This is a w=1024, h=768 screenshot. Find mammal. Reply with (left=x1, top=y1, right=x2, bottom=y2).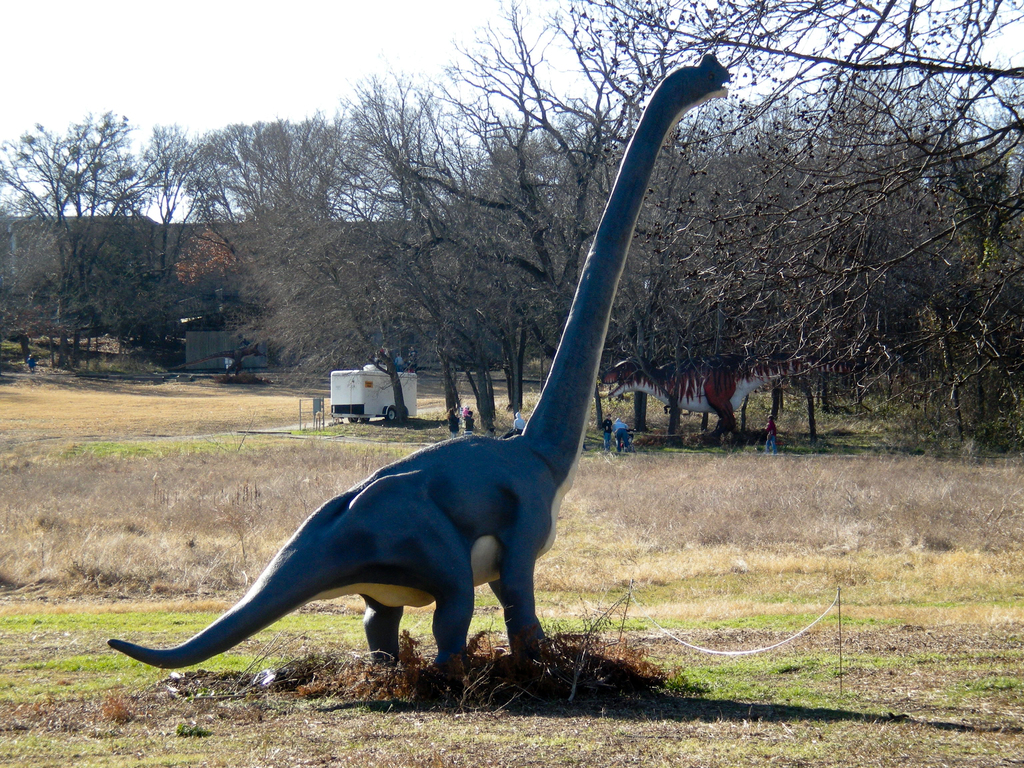
(left=26, top=351, right=36, bottom=372).
